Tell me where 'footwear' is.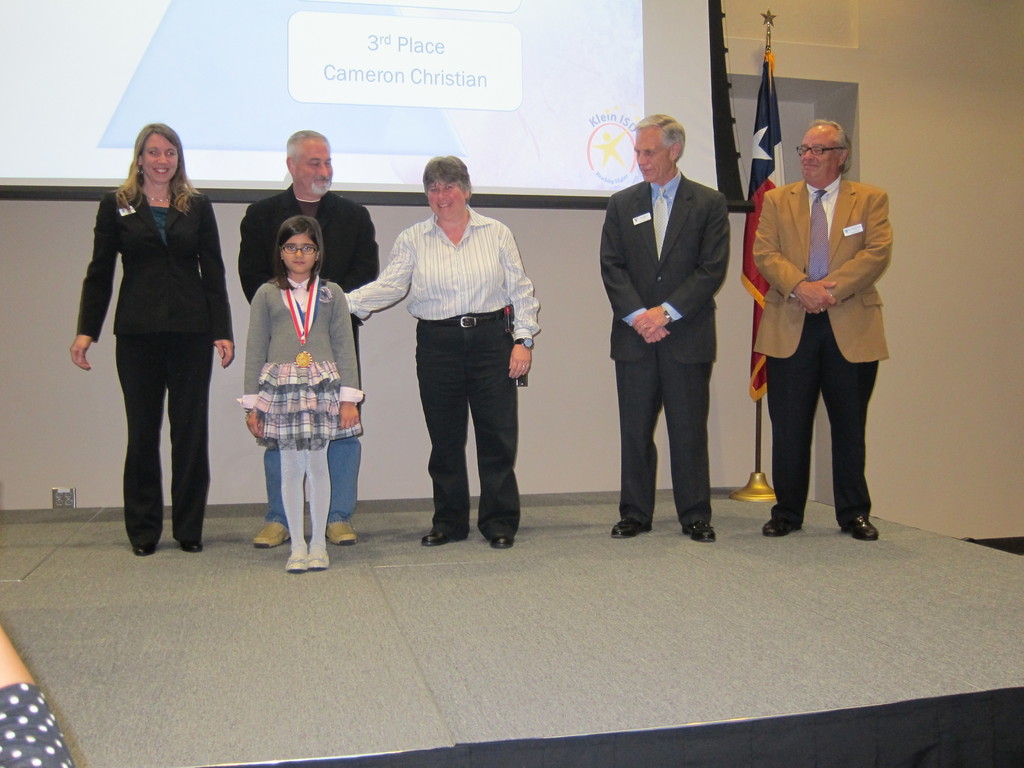
'footwear' is at {"x1": 763, "y1": 519, "x2": 803, "y2": 535}.
